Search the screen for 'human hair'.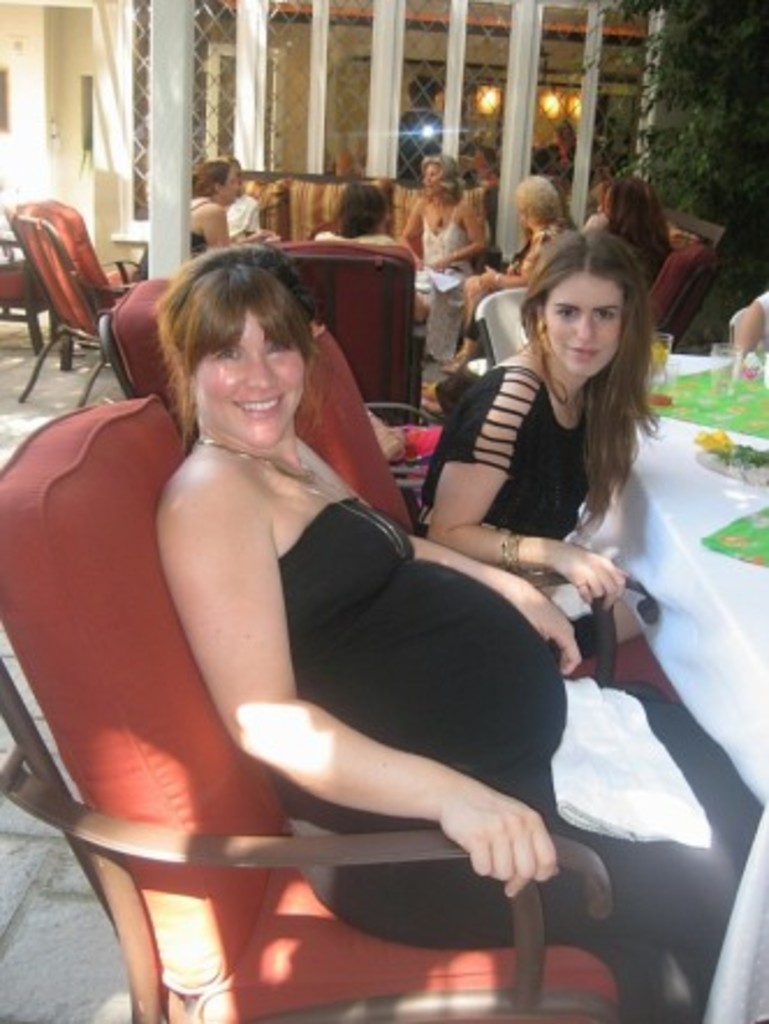
Found at <bbox>595, 176, 614, 211</bbox>.
